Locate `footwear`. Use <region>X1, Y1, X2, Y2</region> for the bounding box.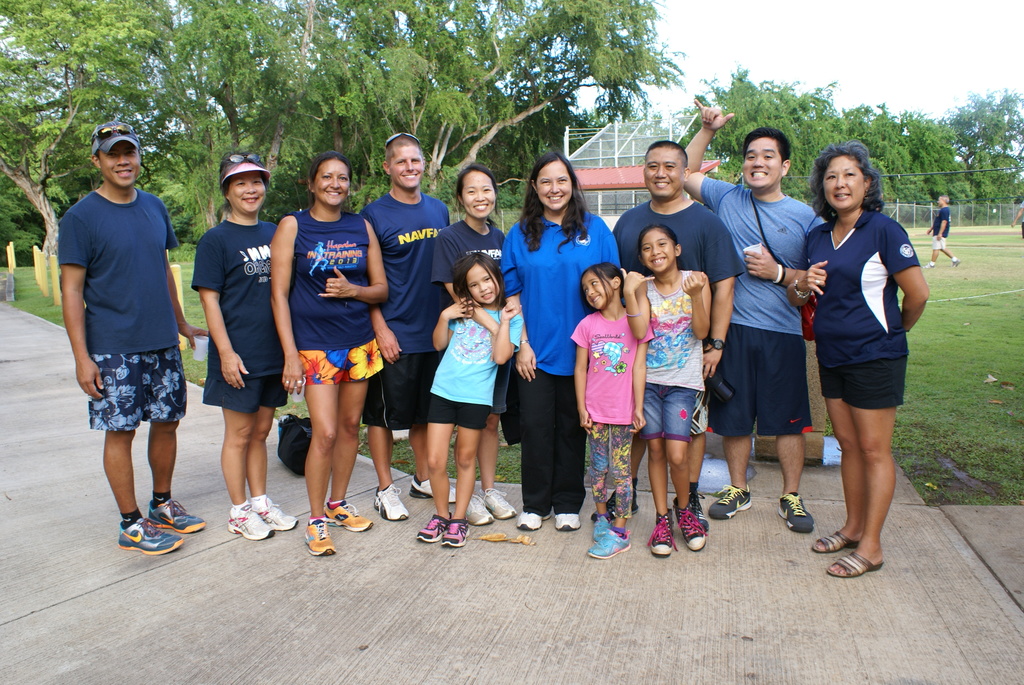
<region>710, 484, 749, 520</region>.
